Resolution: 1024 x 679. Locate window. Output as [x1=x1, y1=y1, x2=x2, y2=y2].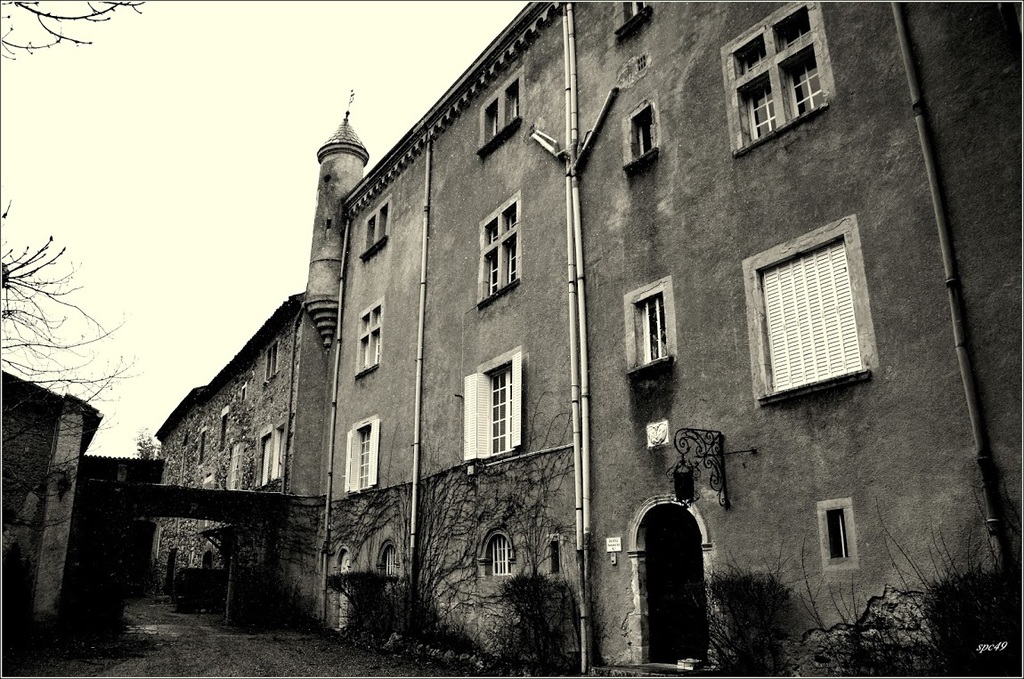
[x1=263, y1=337, x2=278, y2=379].
